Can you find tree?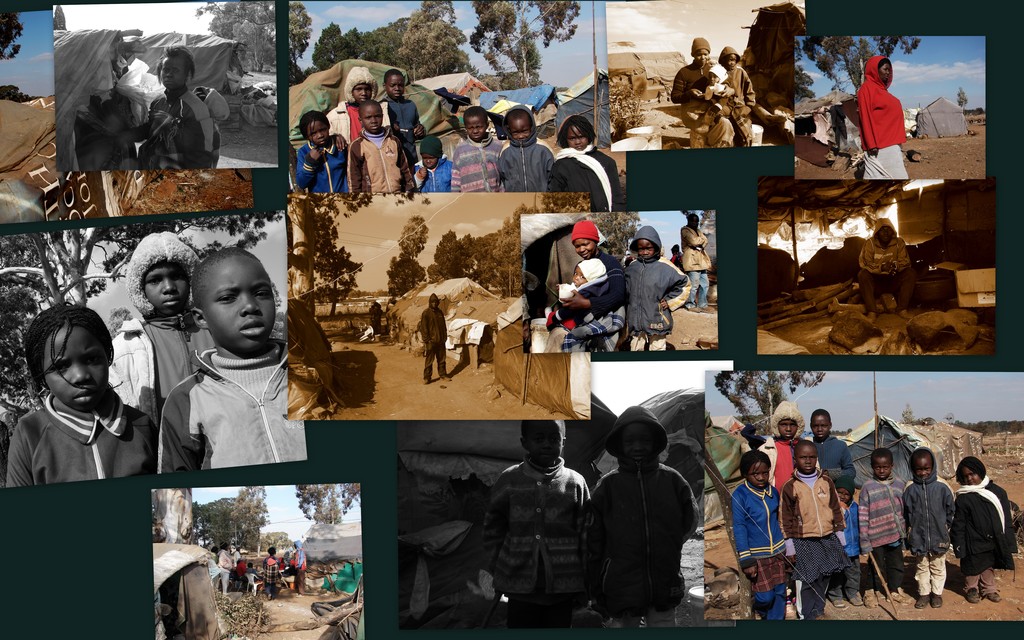
Yes, bounding box: locate(956, 86, 971, 115).
